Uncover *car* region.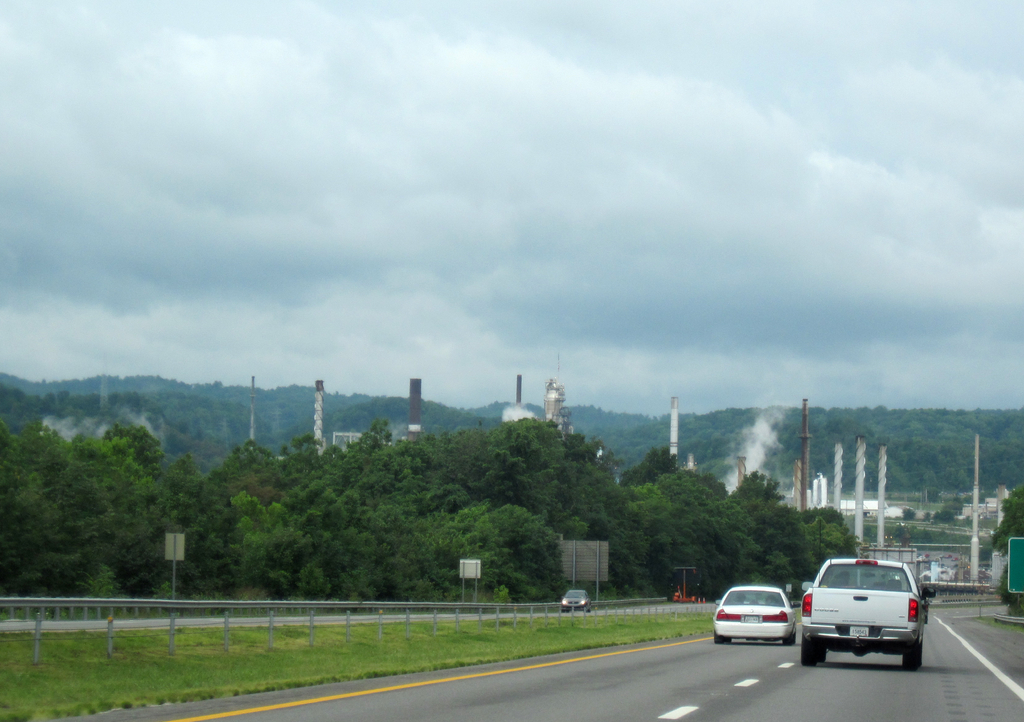
Uncovered: <region>554, 584, 592, 616</region>.
